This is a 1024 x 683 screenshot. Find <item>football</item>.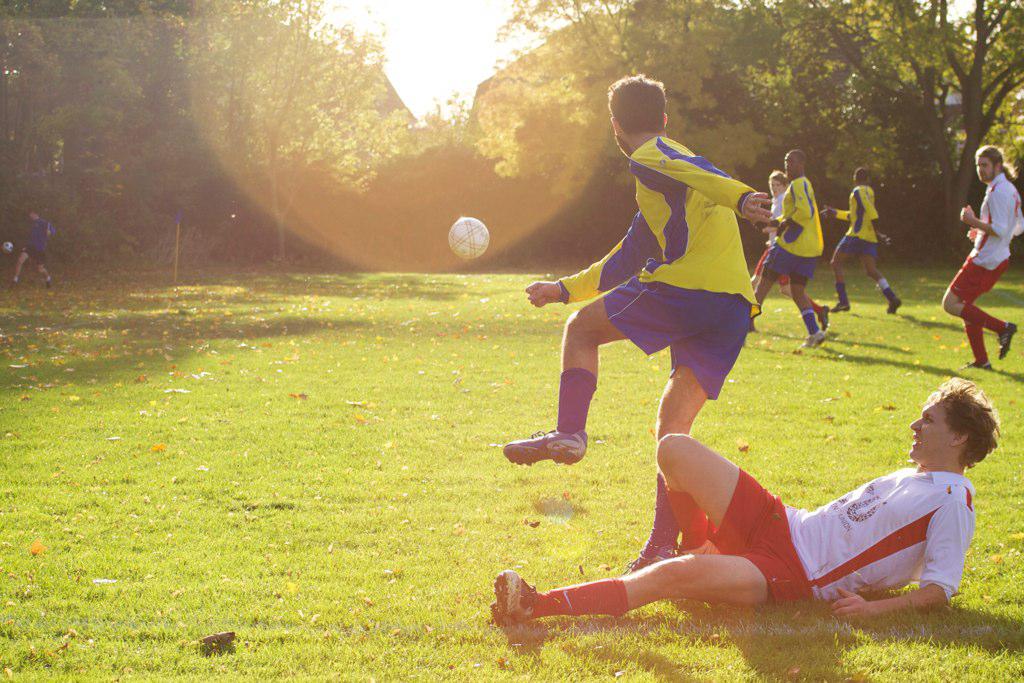
Bounding box: box=[450, 213, 494, 263].
